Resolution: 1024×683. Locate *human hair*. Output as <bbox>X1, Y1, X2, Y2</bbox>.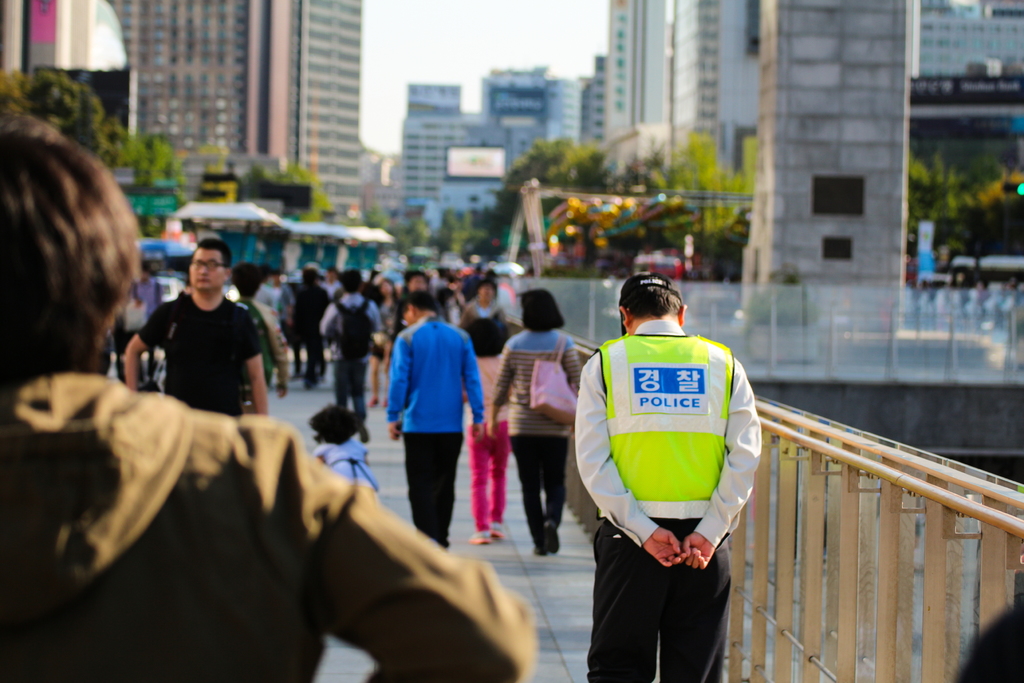
<bbox>404, 288, 438, 312</bbox>.
